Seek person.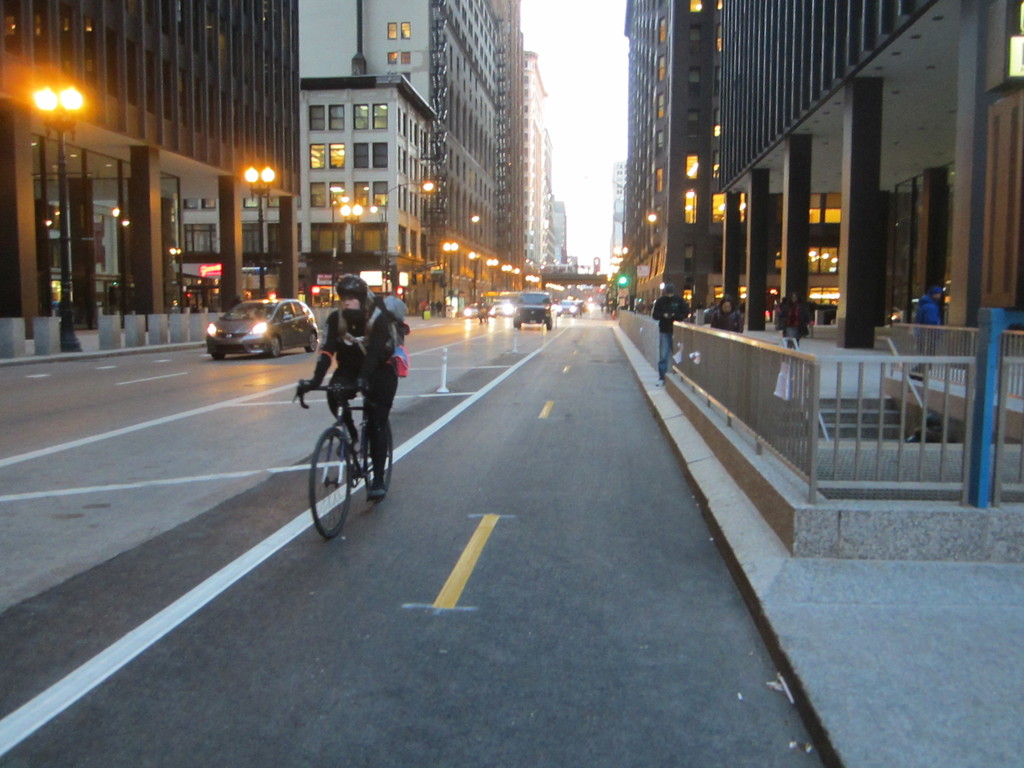
[left=783, top=286, right=804, bottom=343].
